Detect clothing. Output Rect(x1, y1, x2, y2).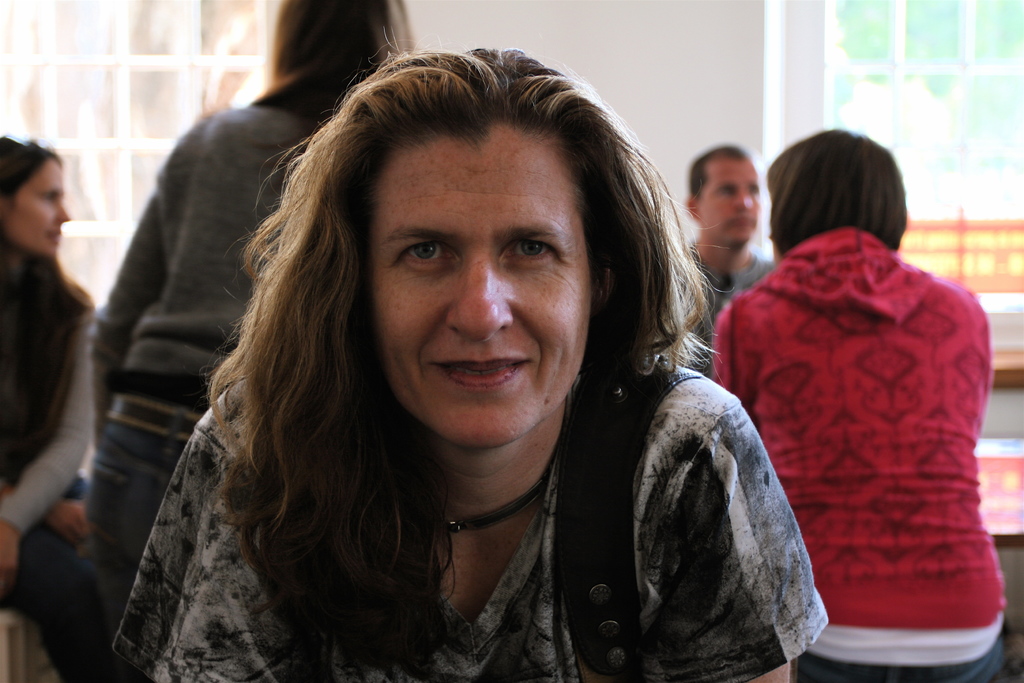
Rect(109, 345, 826, 682).
